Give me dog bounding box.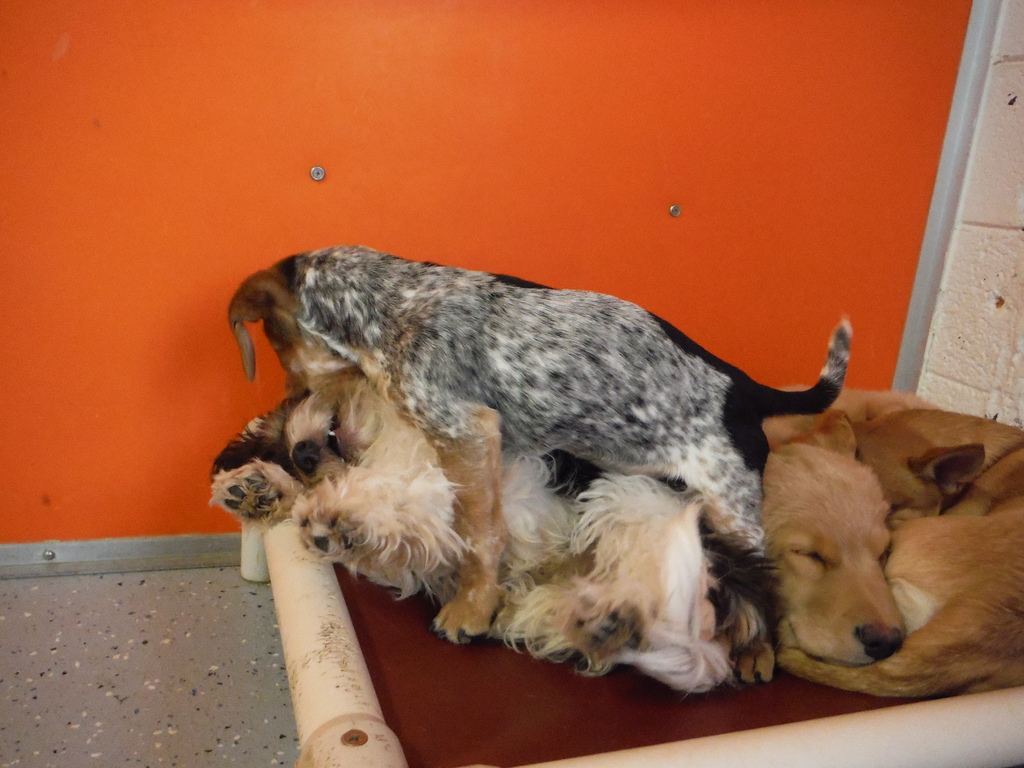
detection(227, 243, 856, 655).
